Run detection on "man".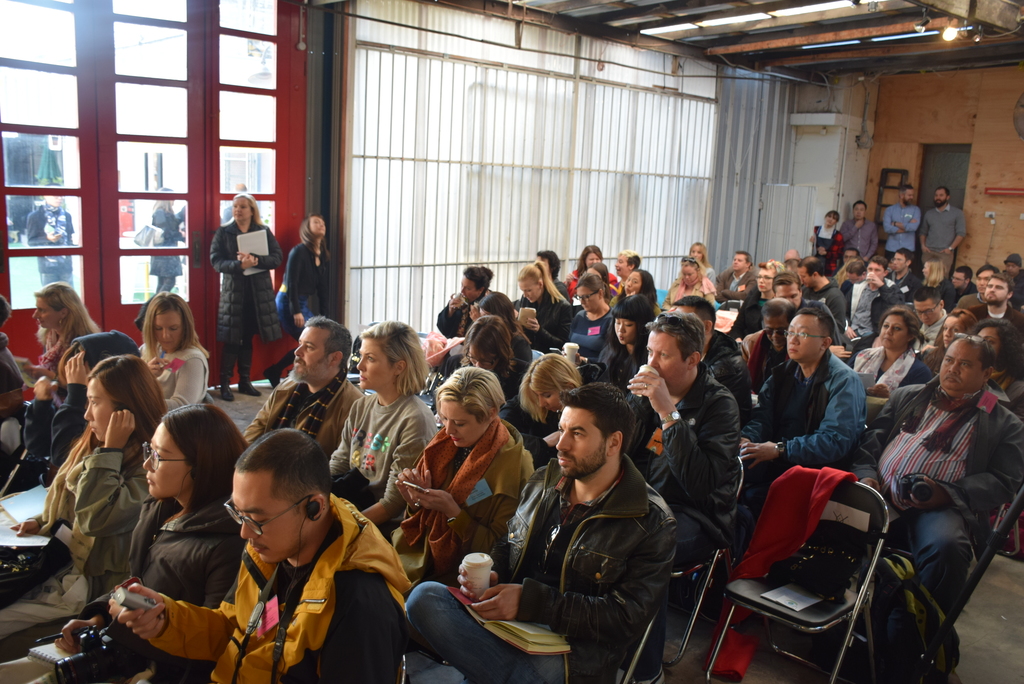
Result: pyautogui.locateOnScreen(99, 426, 422, 683).
